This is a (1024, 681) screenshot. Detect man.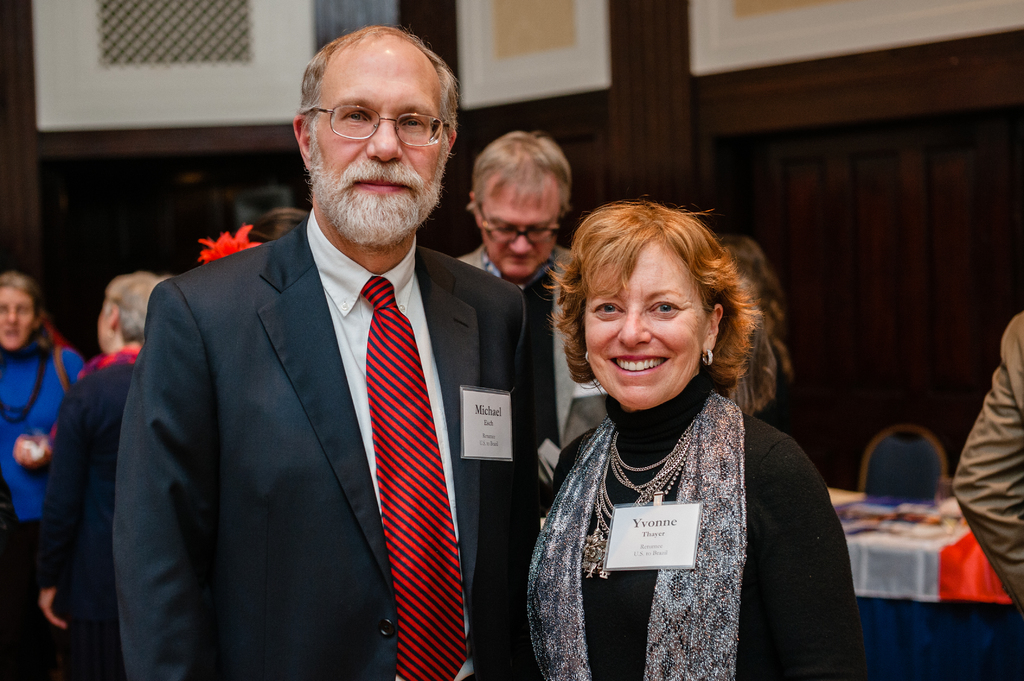
[left=83, top=33, right=543, bottom=680].
